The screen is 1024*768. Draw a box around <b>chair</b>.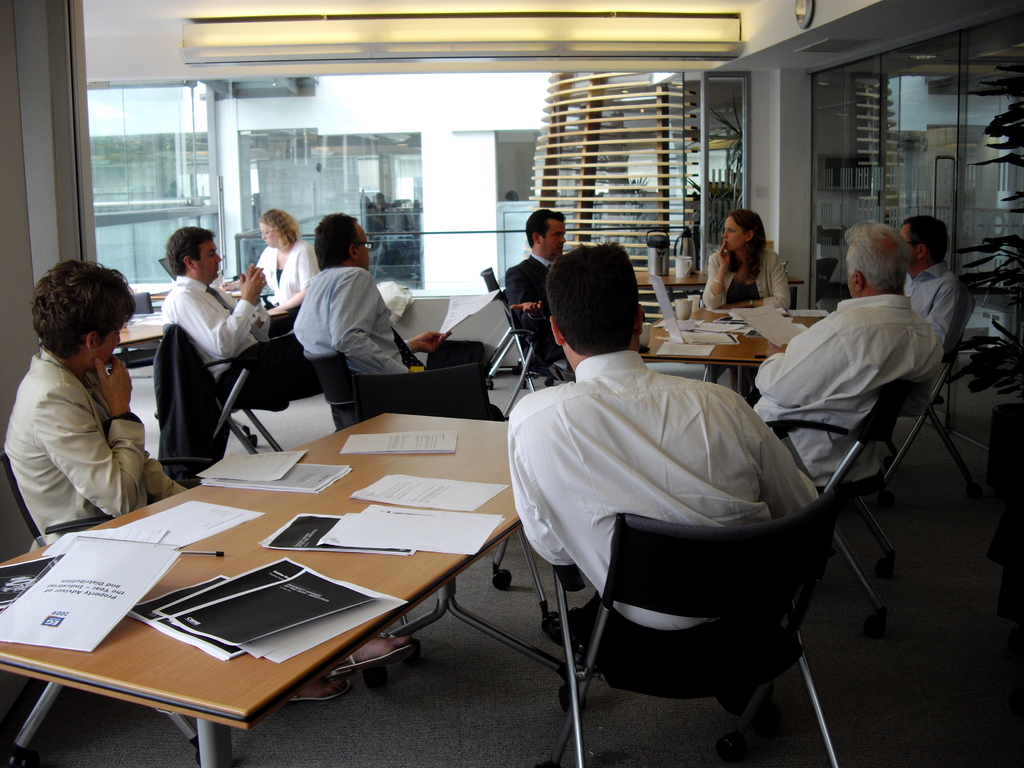
bbox(348, 362, 487, 420).
